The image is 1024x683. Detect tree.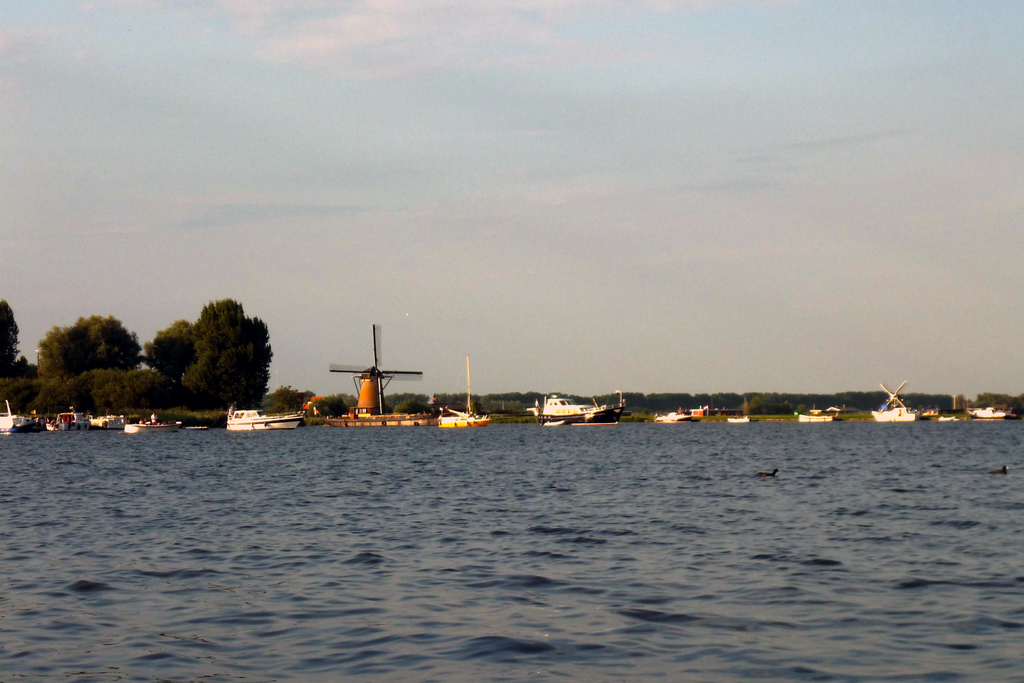
Detection: l=177, t=290, r=278, b=409.
